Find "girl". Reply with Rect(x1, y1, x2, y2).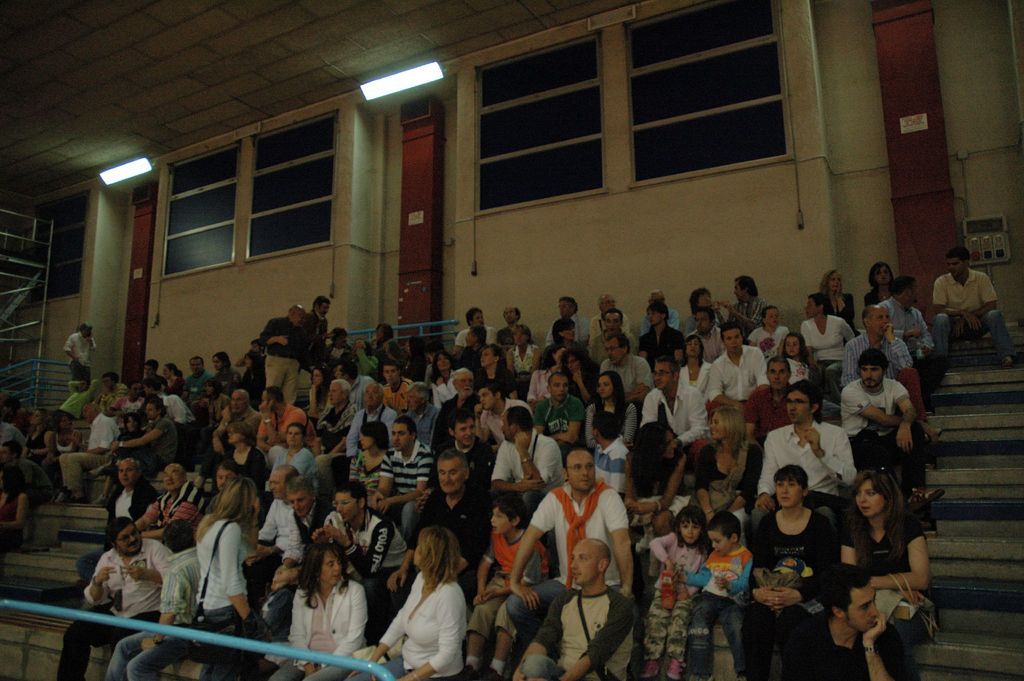
Rect(612, 420, 687, 505).
